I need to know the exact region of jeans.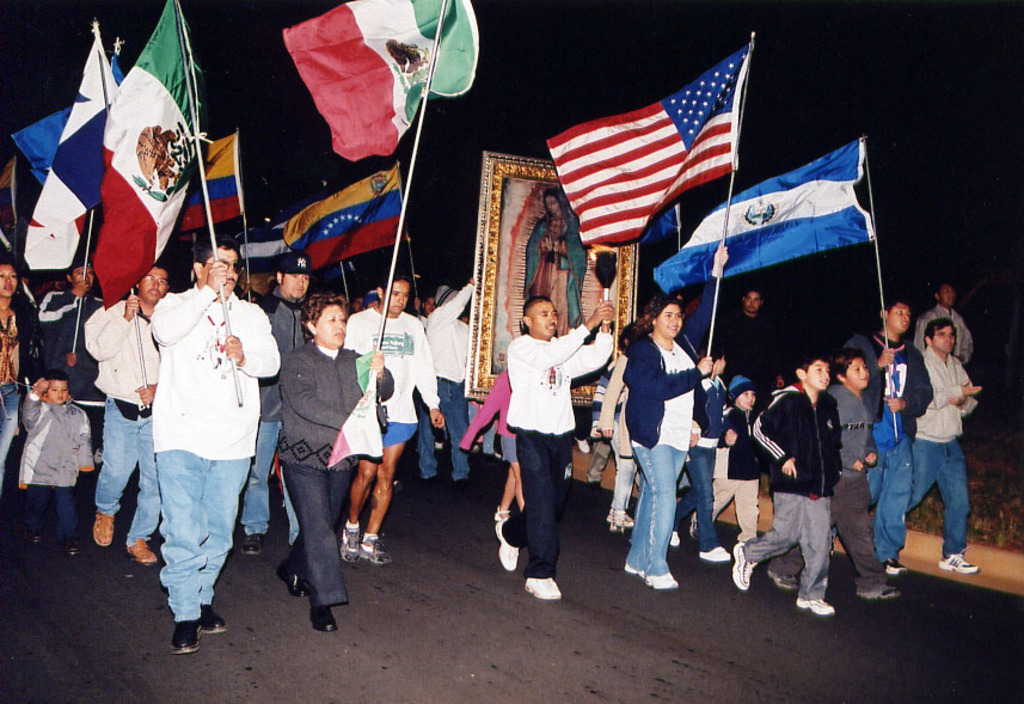
Region: region(33, 482, 72, 541).
